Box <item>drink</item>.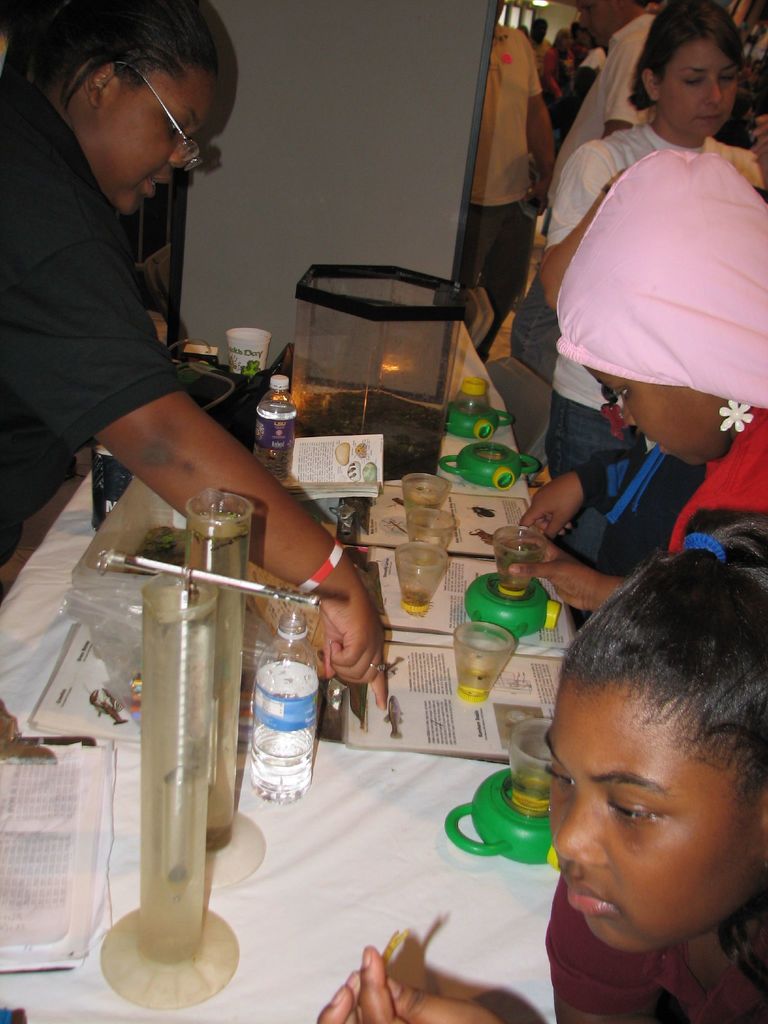
left=243, top=650, right=313, bottom=812.
